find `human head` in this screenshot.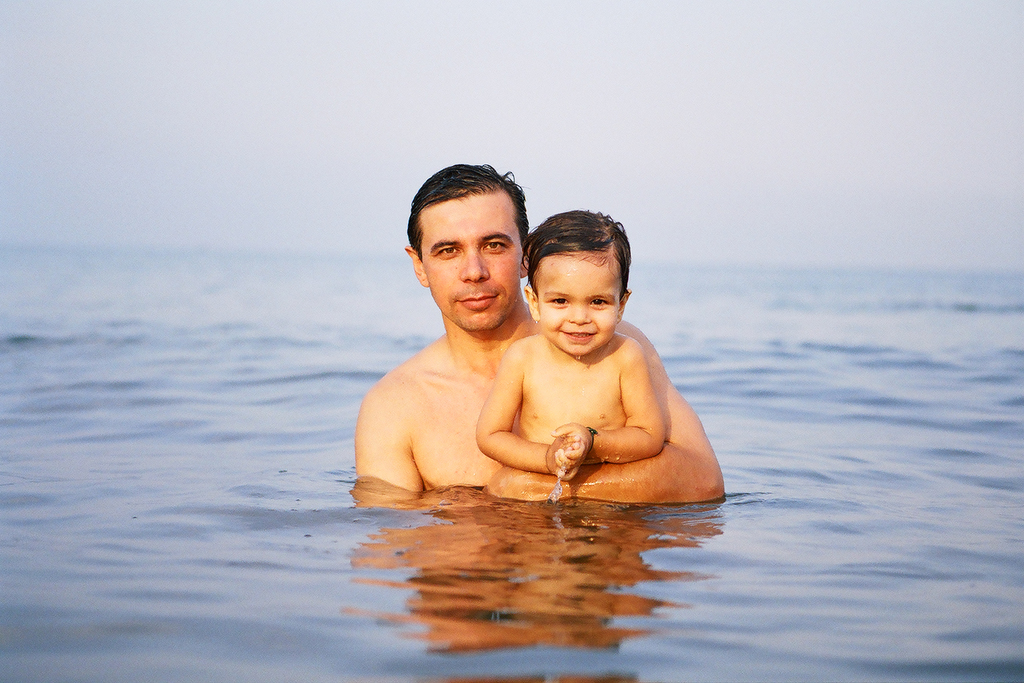
The bounding box for `human head` is {"x1": 525, "y1": 199, "x2": 638, "y2": 360}.
